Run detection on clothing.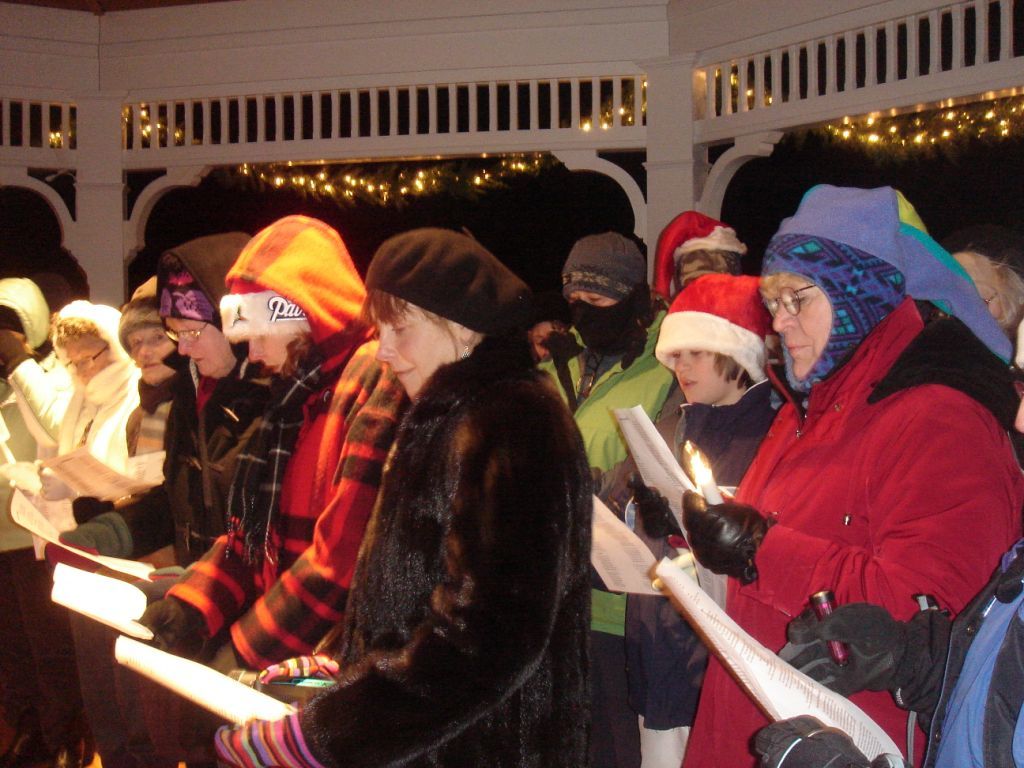
Result: [72, 534, 126, 767].
